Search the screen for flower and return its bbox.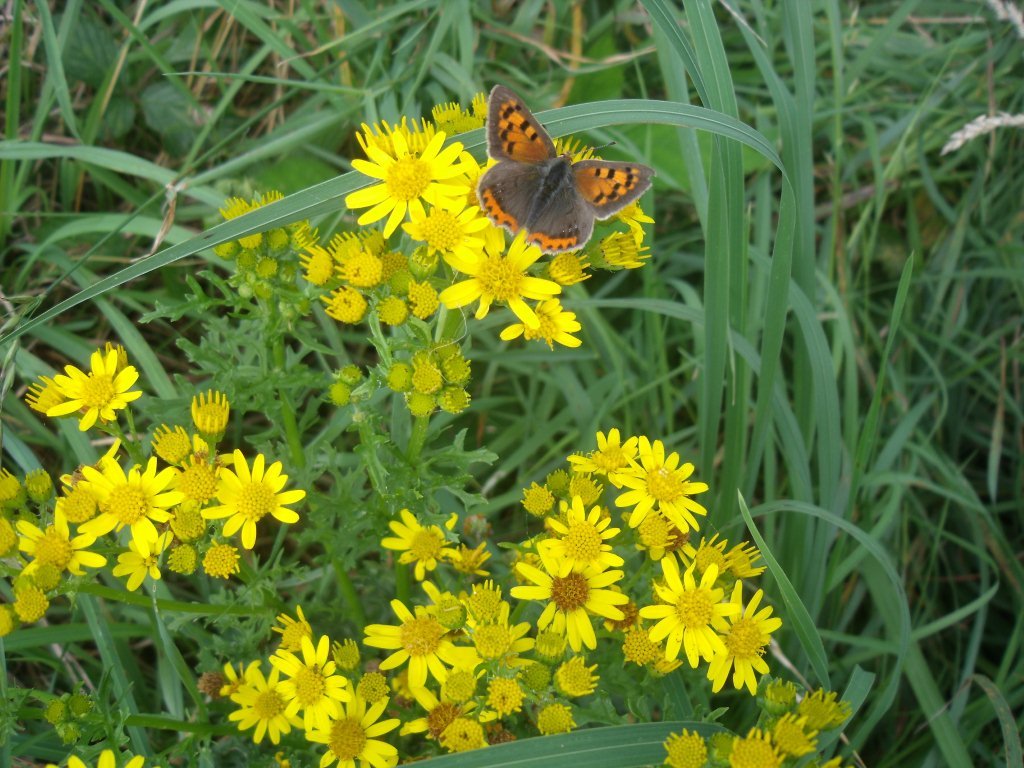
Found: {"left": 273, "top": 637, "right": 338, "bottom": 723}.
